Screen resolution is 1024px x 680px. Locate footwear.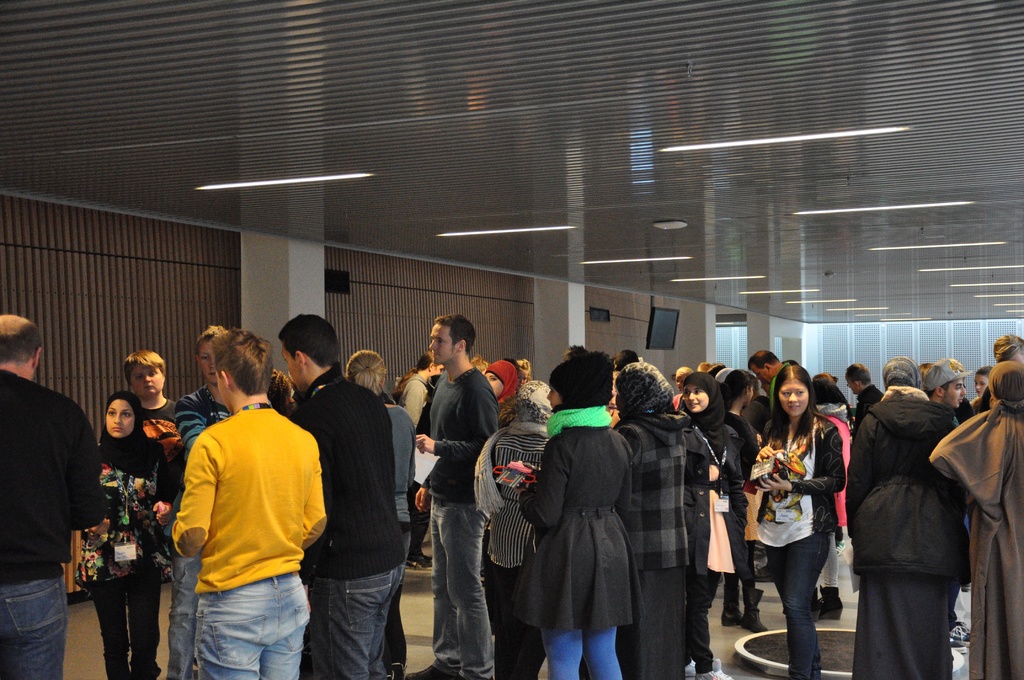
detection(805, 587, 828, 623).
